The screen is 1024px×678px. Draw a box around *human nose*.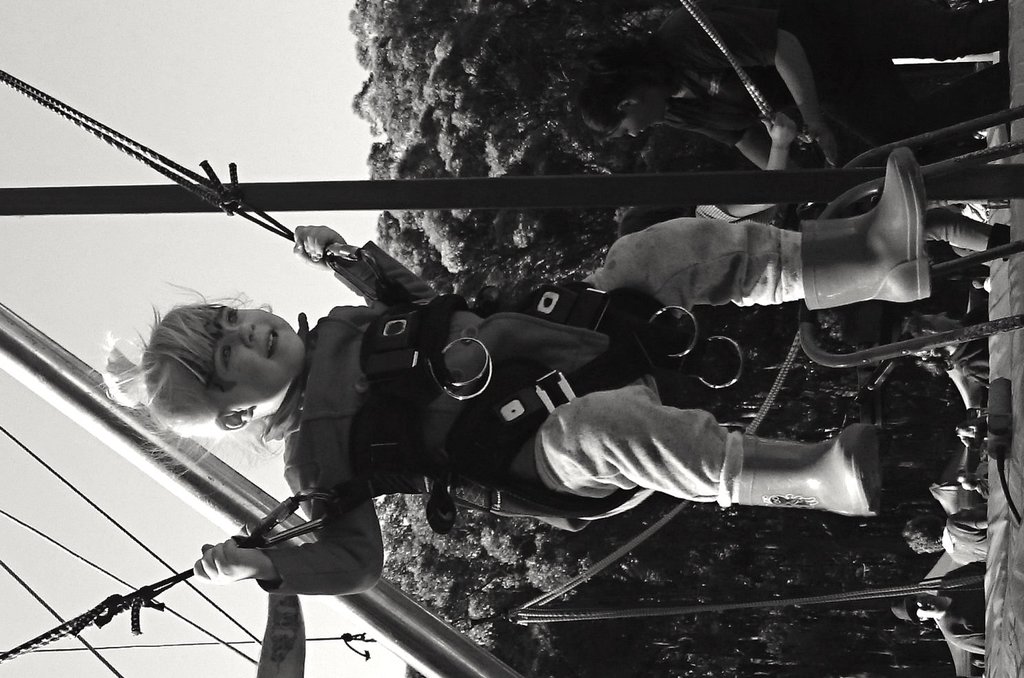
[222, 323, 254, 345].
